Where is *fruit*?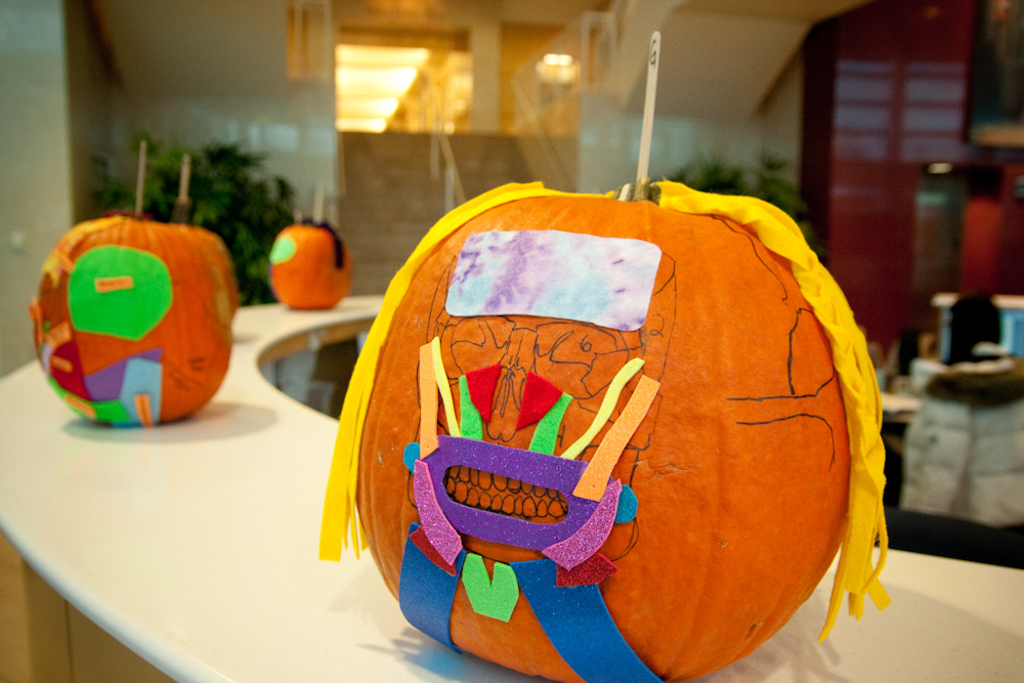
box=[333, 198, 911, 652].
